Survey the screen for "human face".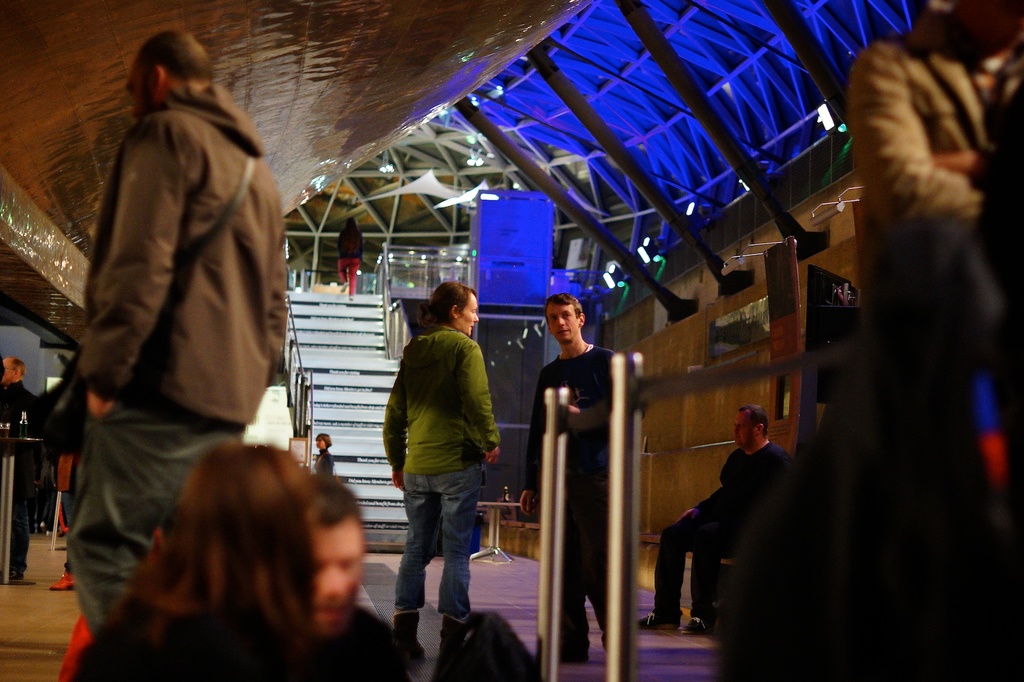
Survey found: bbox=(460, 293, 479, 336).
